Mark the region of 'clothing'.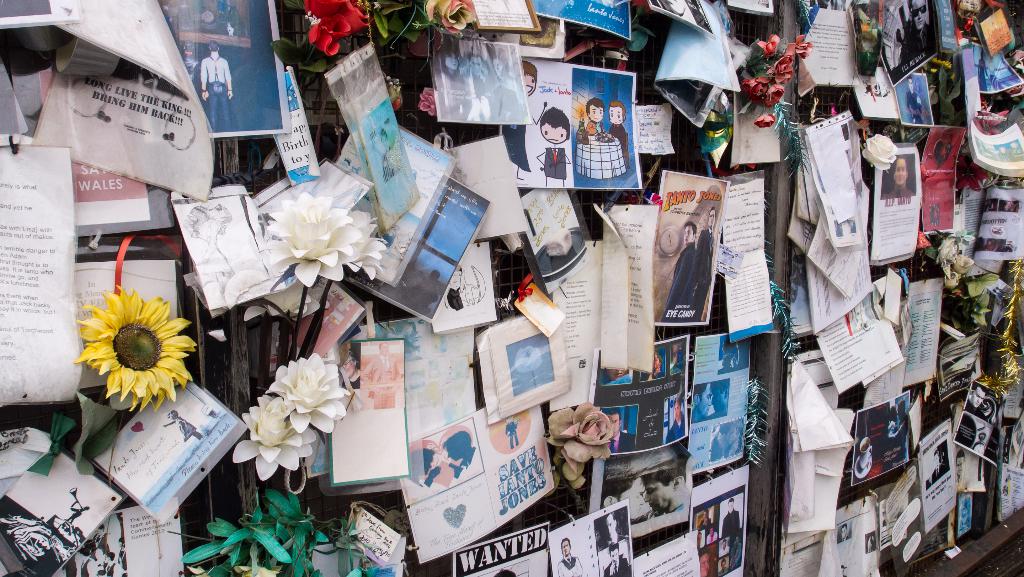
Region: BBox(688, 228, 718, 321).
